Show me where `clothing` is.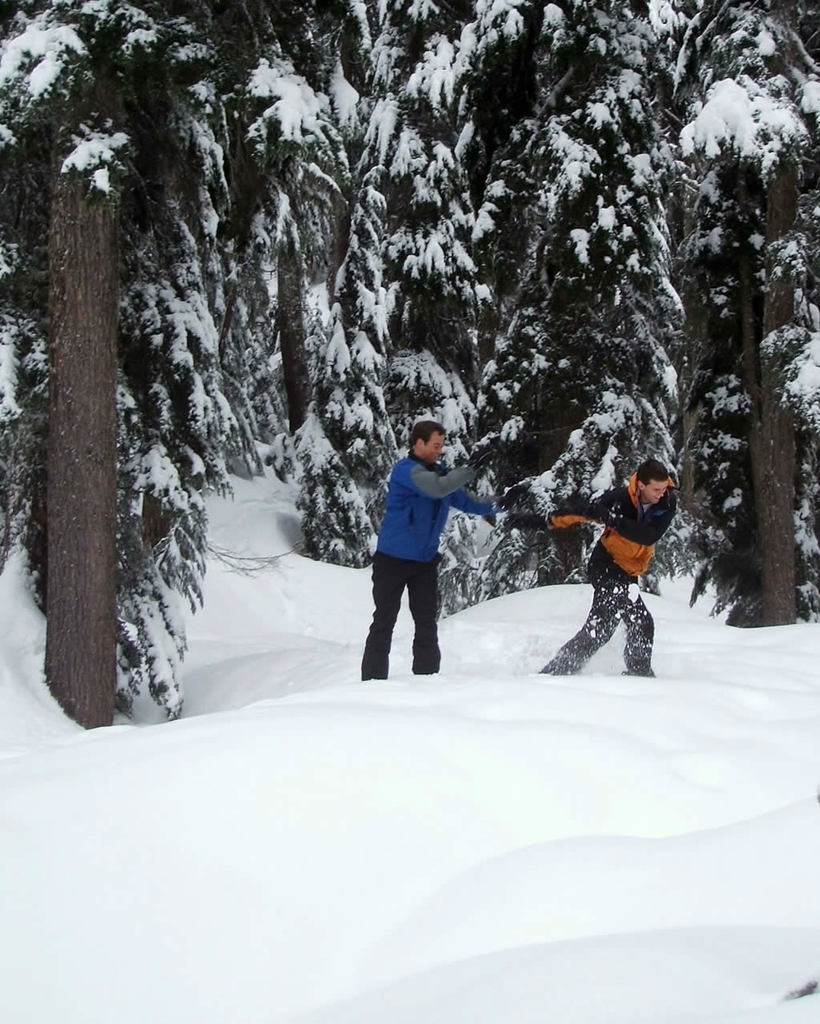
`clothing` is at [left=366, top=438, right=475, bottom=646].
